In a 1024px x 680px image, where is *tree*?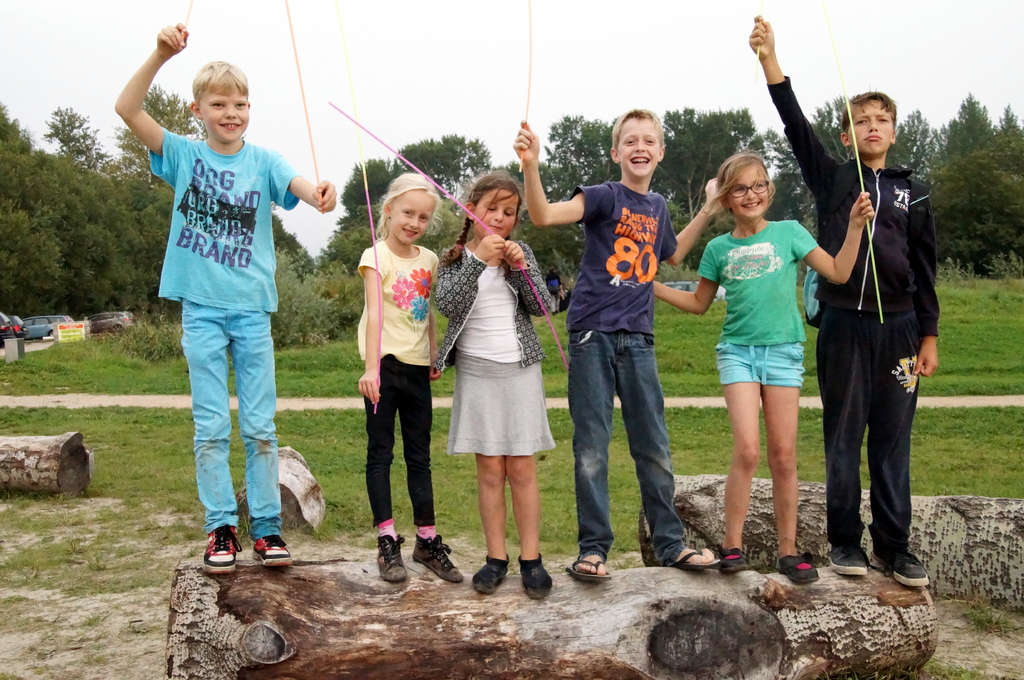
x1=927 y1=144 x2=1023 y2=273.
